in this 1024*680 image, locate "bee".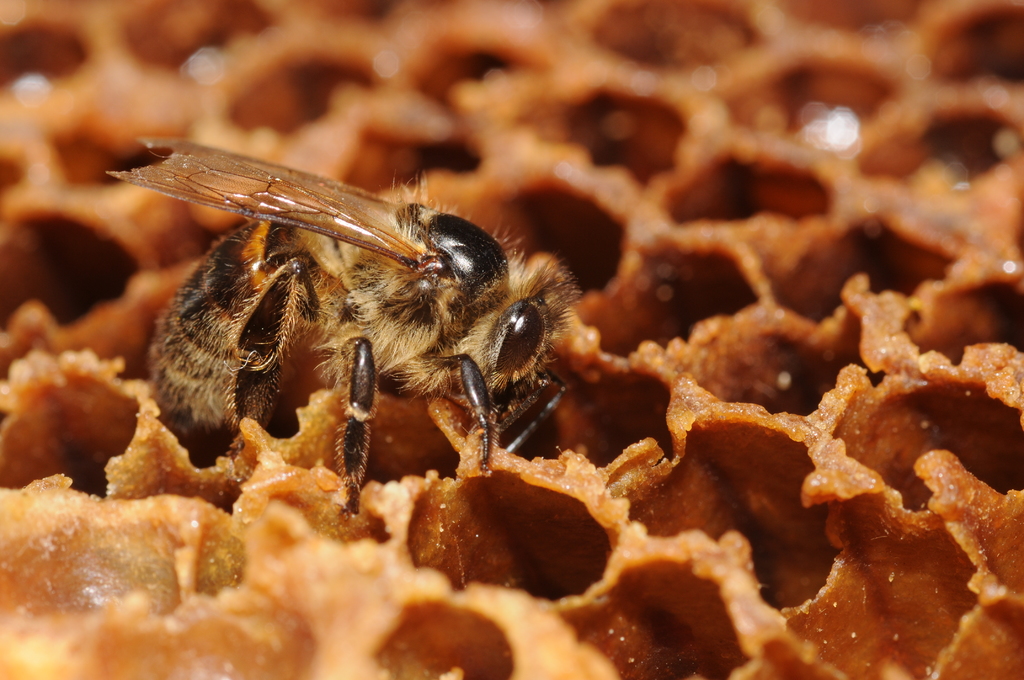
Bounding box: bbox(116, 134, 583, 520).
